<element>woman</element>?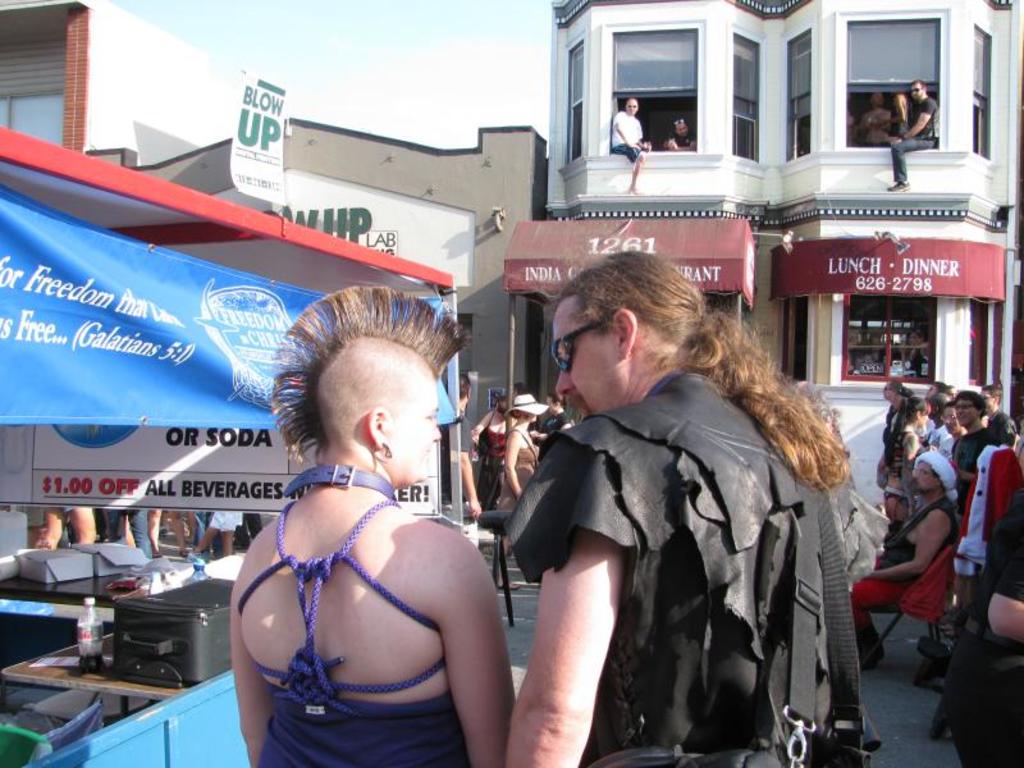
bbox=[471, 397, 515, 508]
